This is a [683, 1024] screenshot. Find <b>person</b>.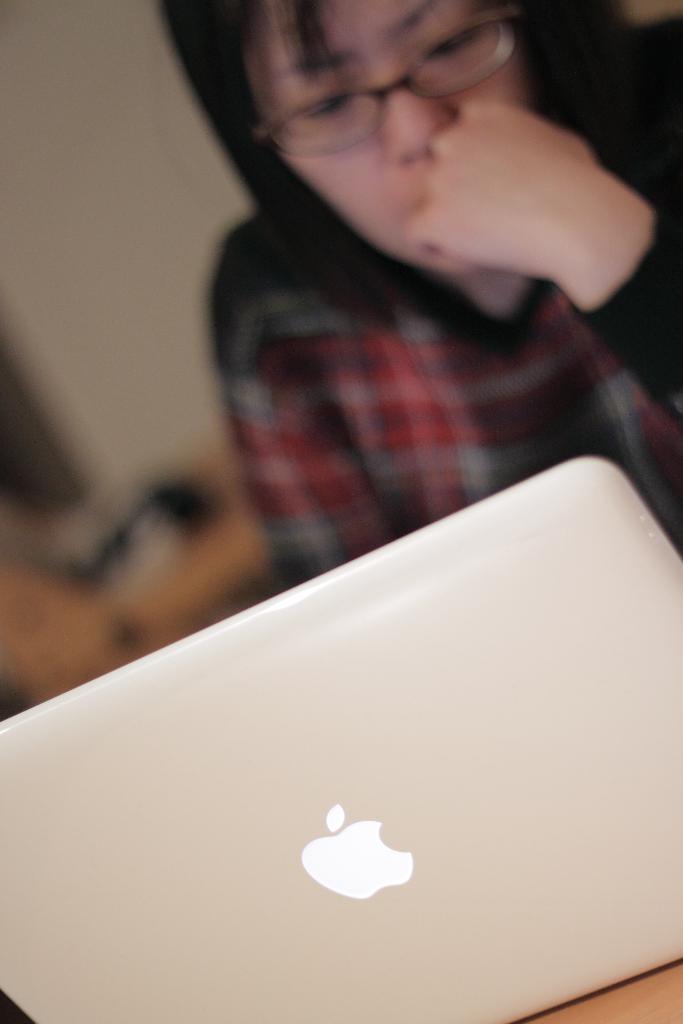
Bounding box: 145/0/680/687.
